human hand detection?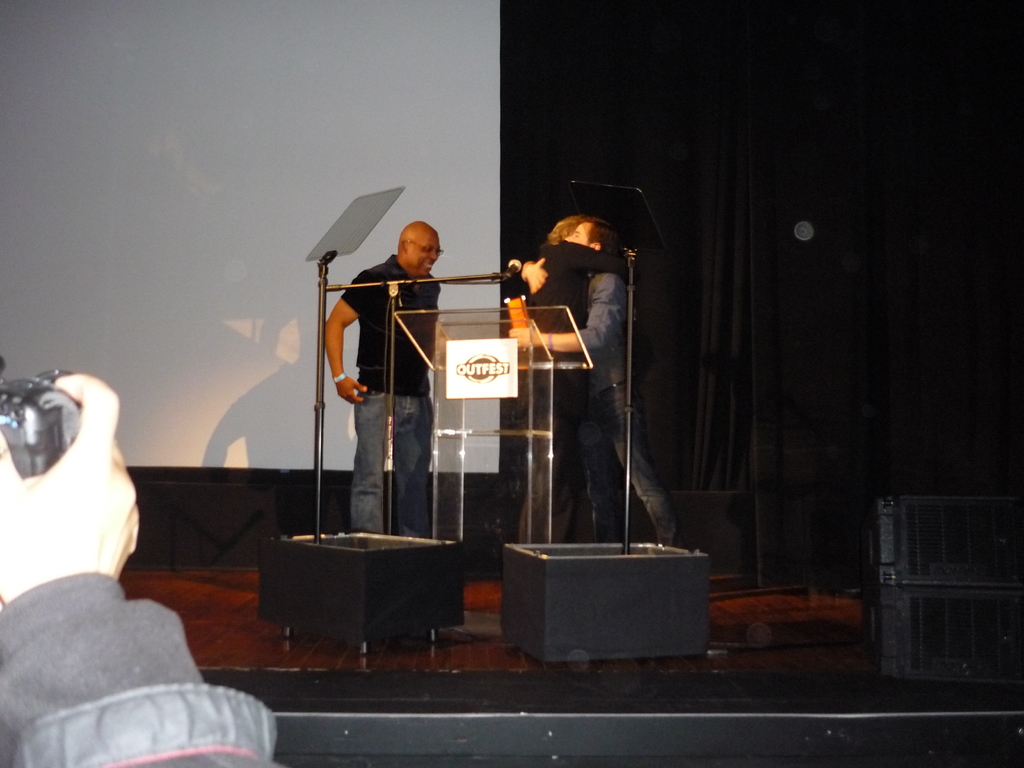
{"x1": 522, "y1": 254, "x2": 548, "y2": 295}
